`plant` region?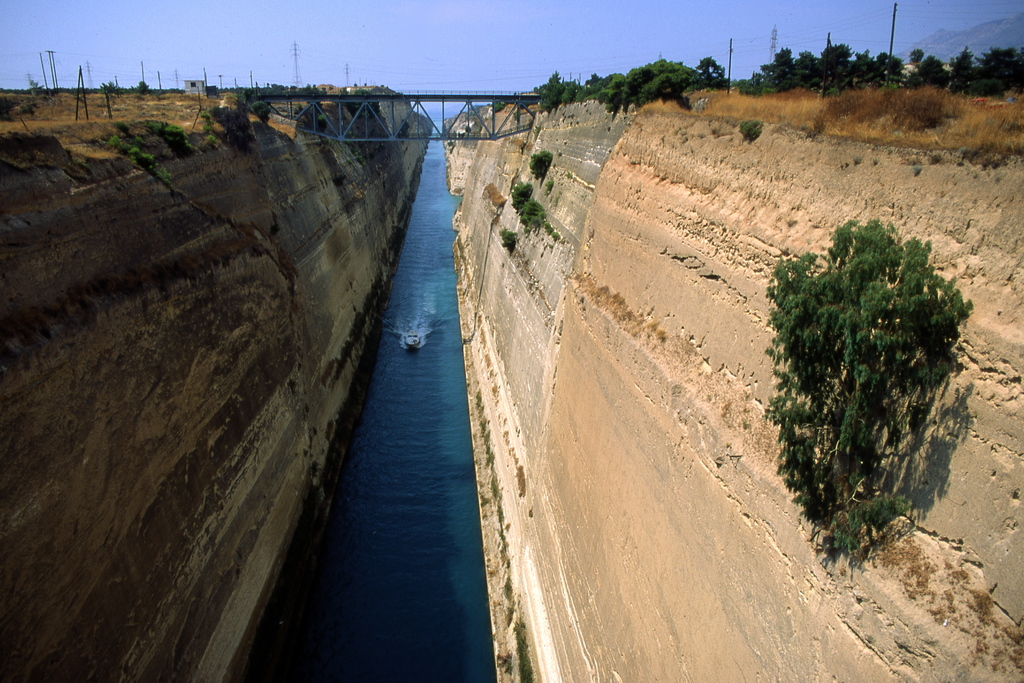
left=93, top=129, right=150, bottom=169
